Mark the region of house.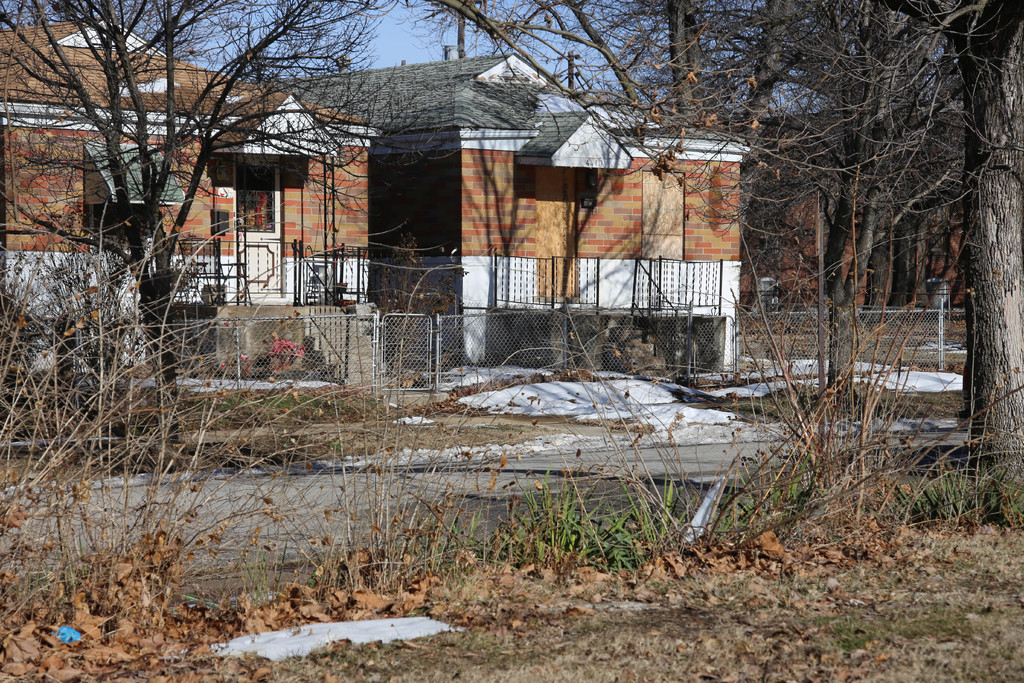
Region: crop(109, 77, 790, 381).
